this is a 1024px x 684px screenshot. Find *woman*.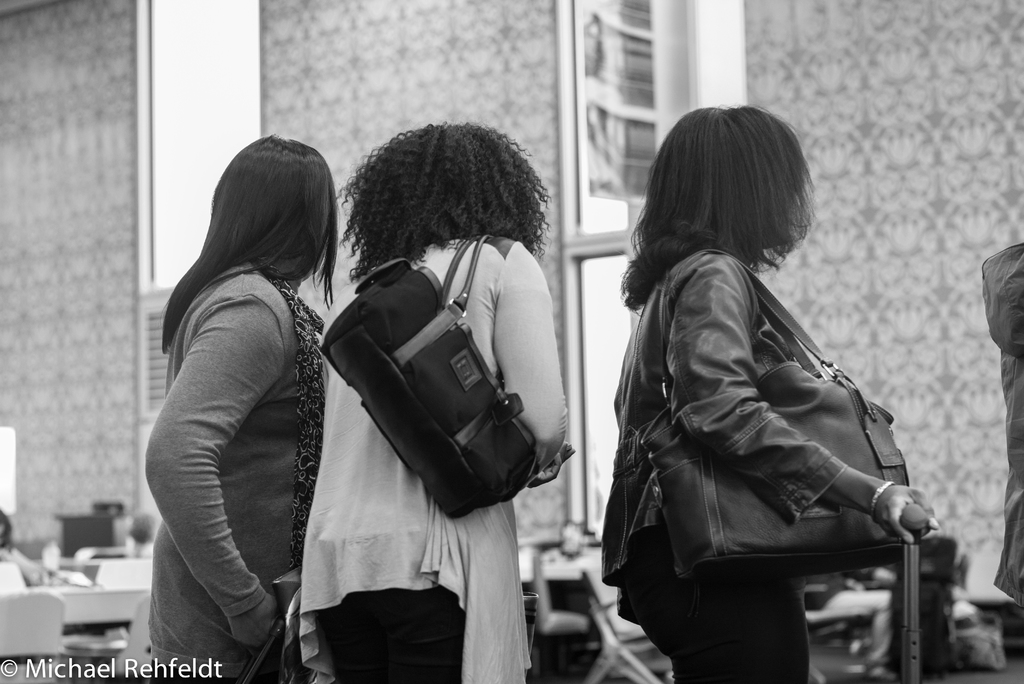
Bounding box: 270,110,573,678.
